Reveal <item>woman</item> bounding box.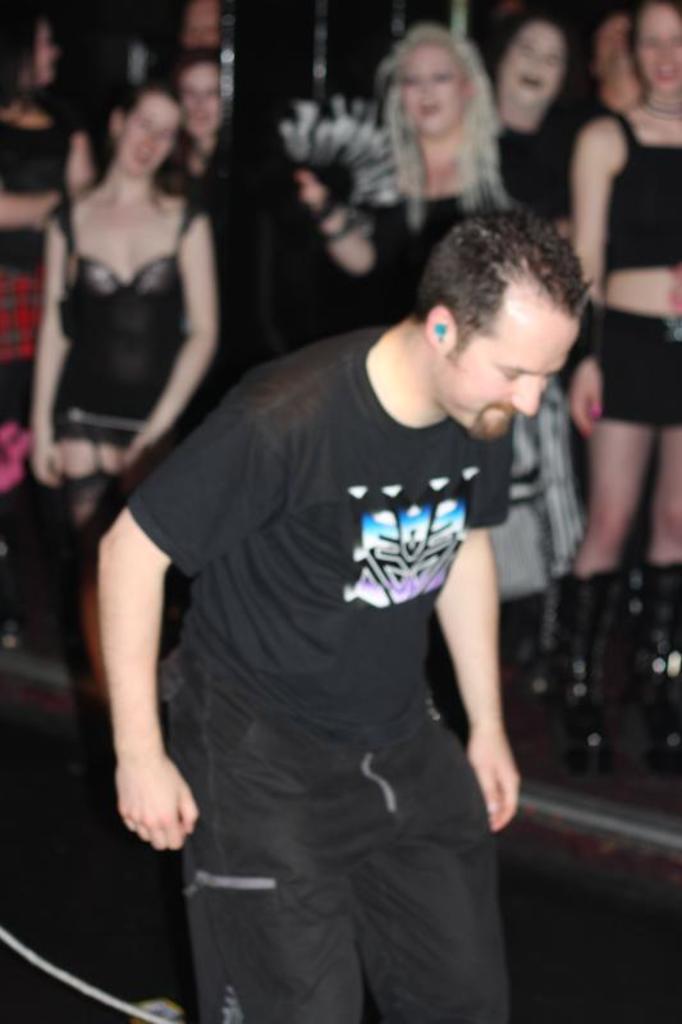
Revealed: left=498, top=5, right=583, bottom=211.
